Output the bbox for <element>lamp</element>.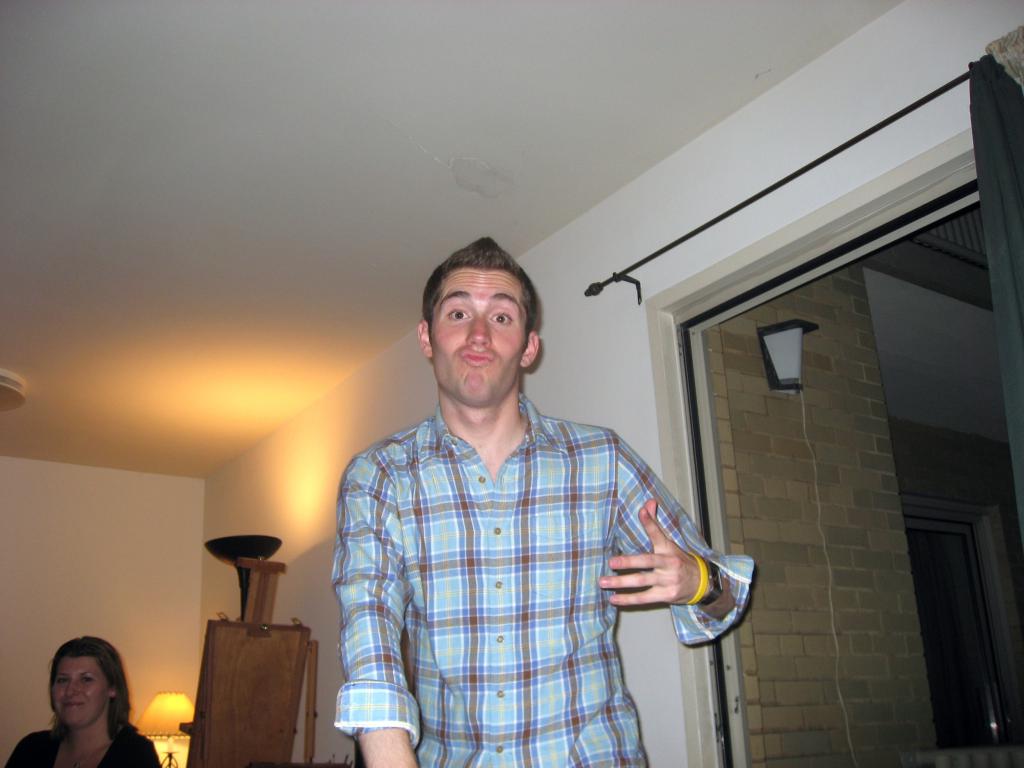
[left=755, top=318, right=819, bottom=400].
